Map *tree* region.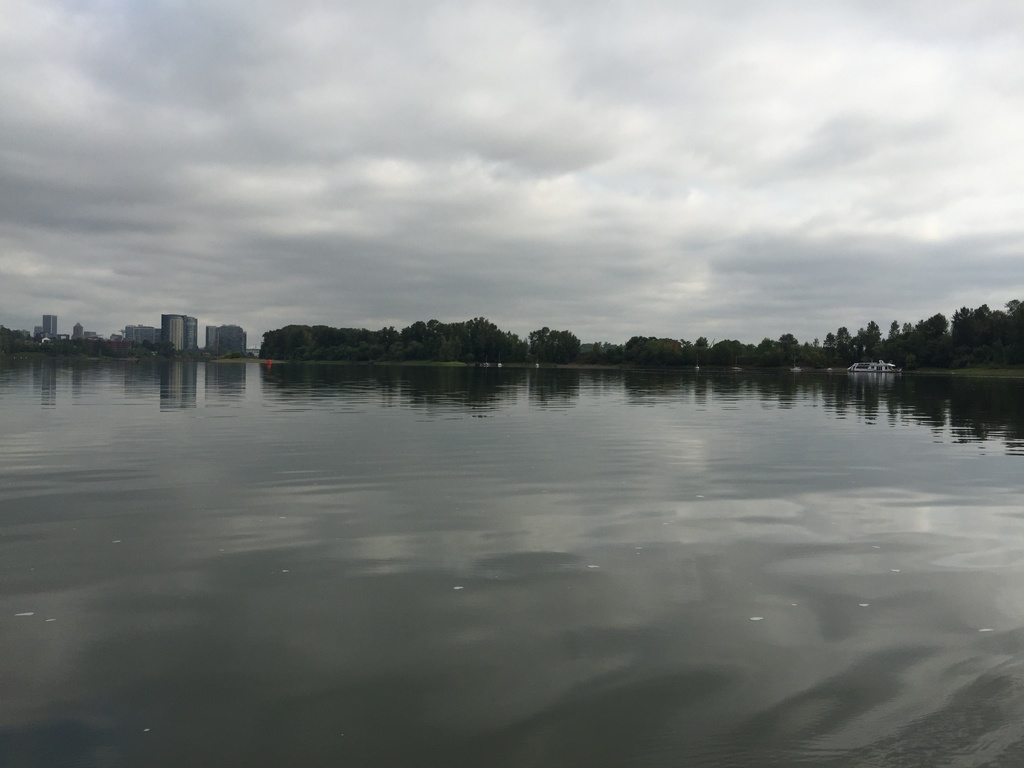
Mapped to 823, 327, 869, 368.
